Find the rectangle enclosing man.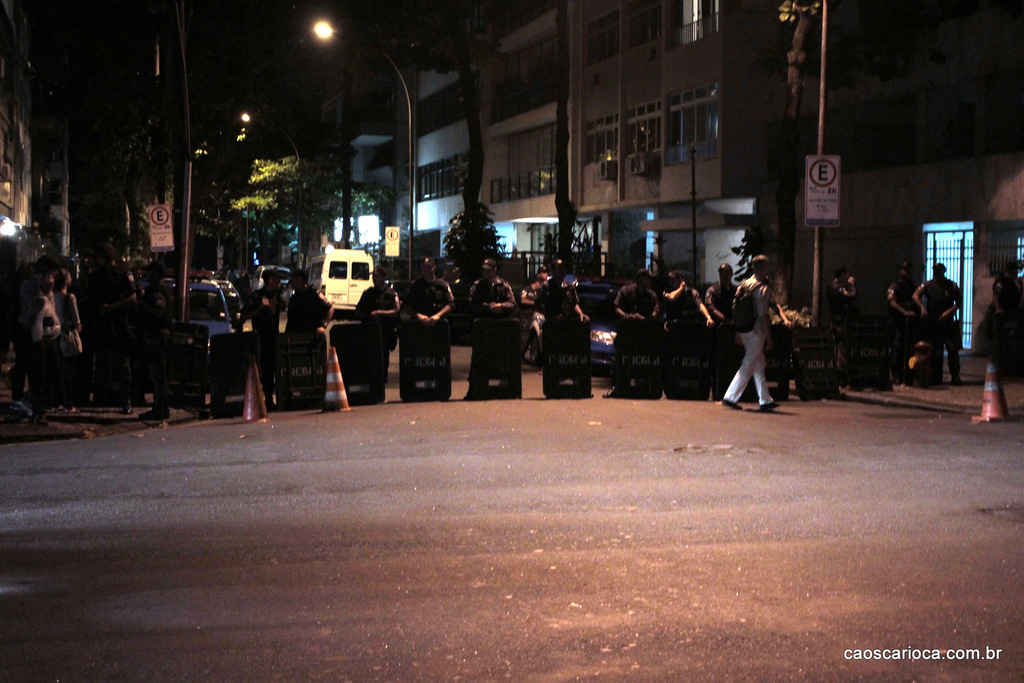
pyautogui.locateOnScreen(991, 258, 1023, 376).
